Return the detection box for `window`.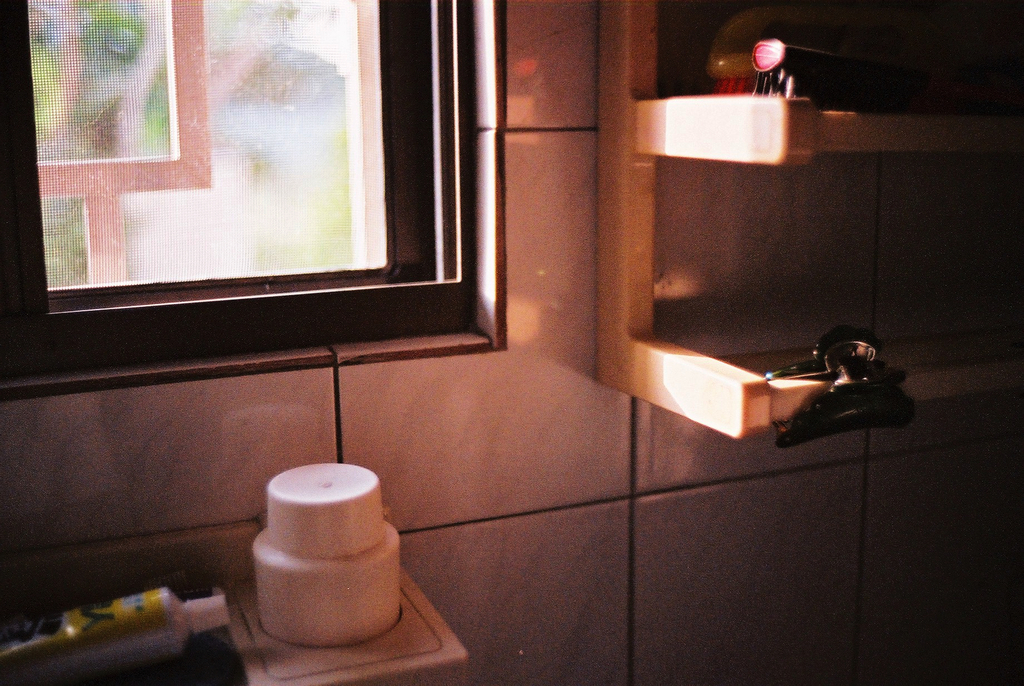
BBox(27, 6, 459, 339).
